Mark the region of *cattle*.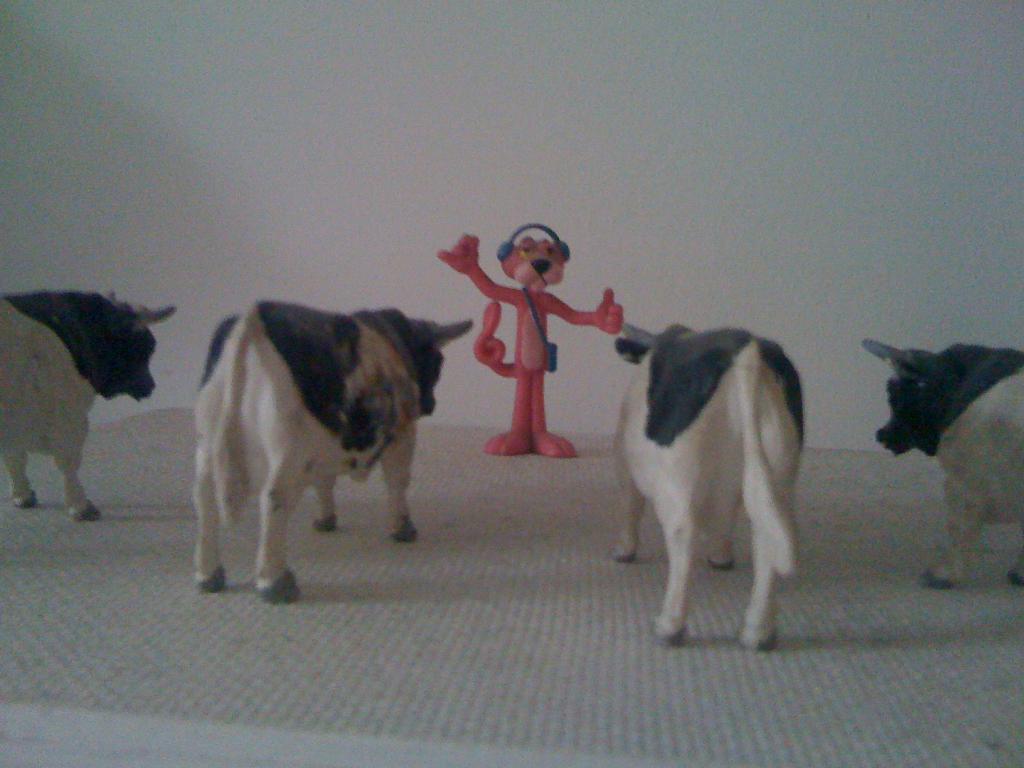
Region: detection(0, 287, 175, 525).
